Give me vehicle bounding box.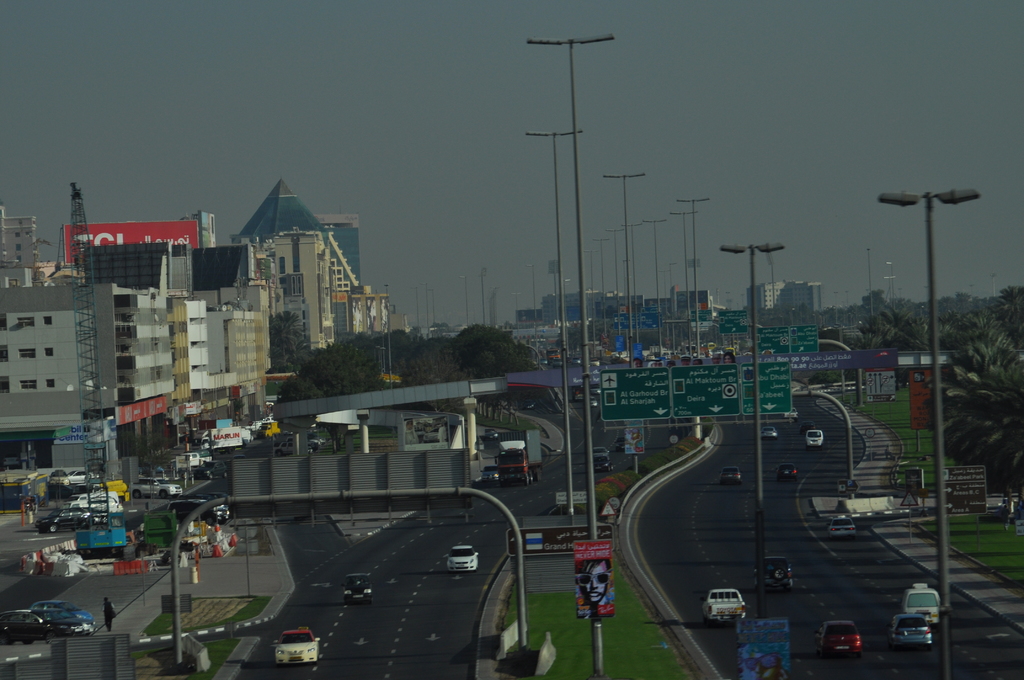
rect(900, 584, 950, 625).
